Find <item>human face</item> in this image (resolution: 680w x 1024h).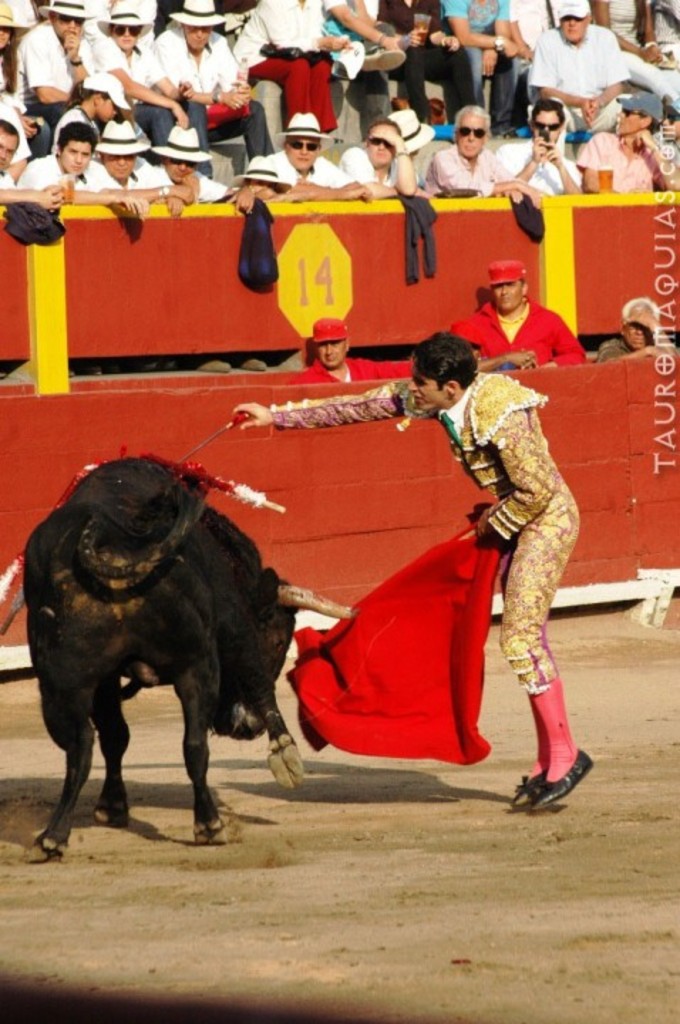
312 338 353 374.
